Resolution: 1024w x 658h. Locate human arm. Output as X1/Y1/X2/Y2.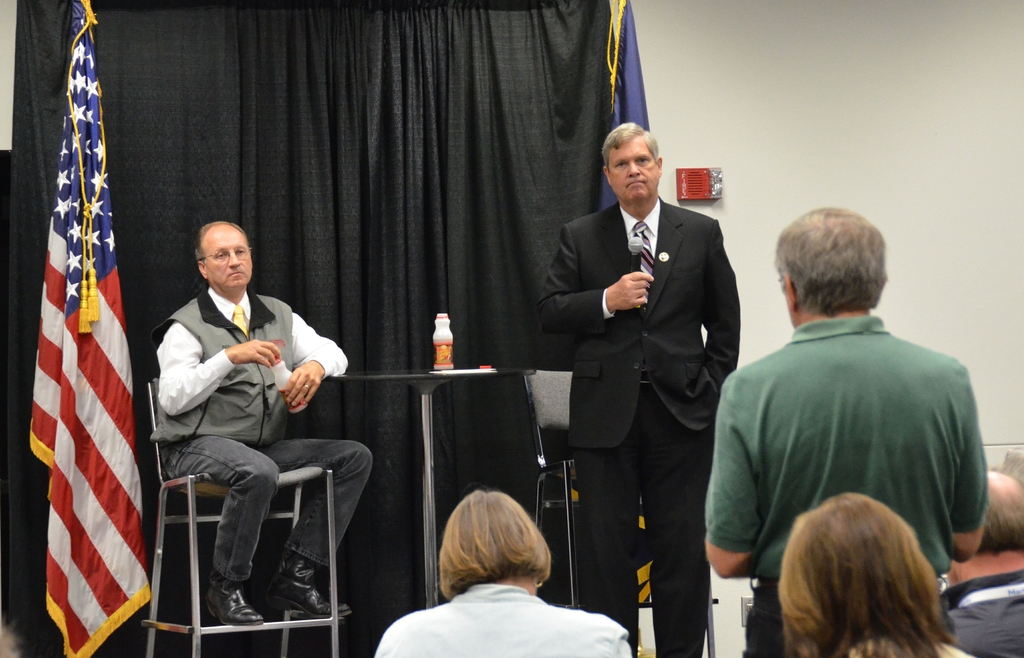
950/364/987/561.
